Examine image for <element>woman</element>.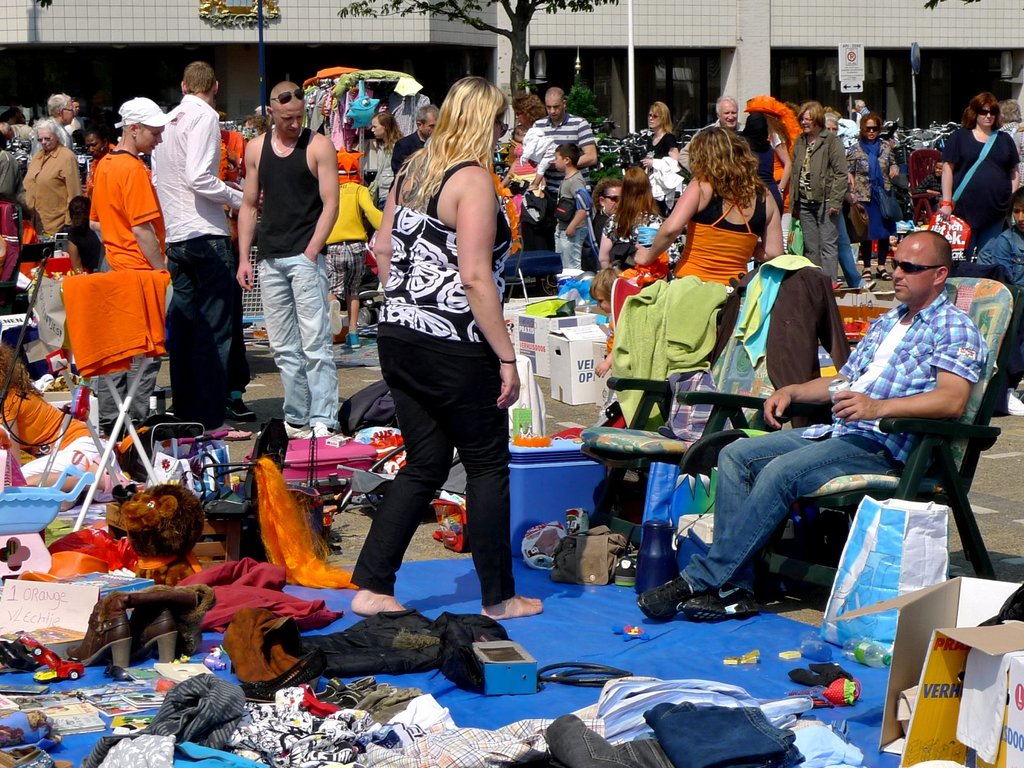
Examination result: (19, 116, 81, 248).
